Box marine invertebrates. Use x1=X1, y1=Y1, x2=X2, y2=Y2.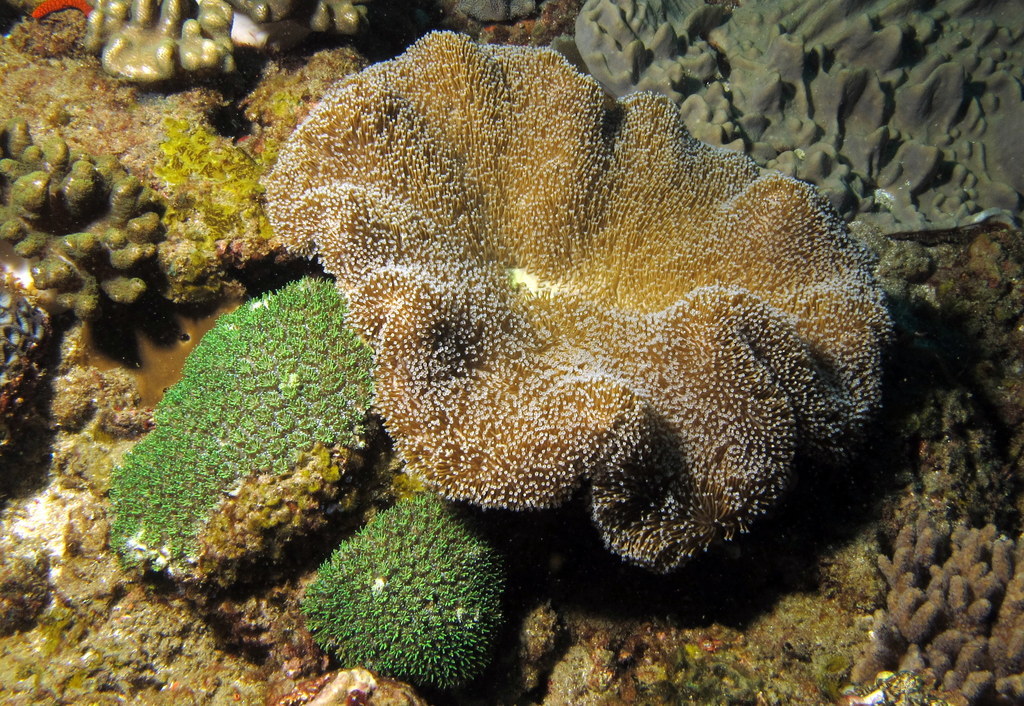
x1=131, y1=43, x2=356, y2=311.
